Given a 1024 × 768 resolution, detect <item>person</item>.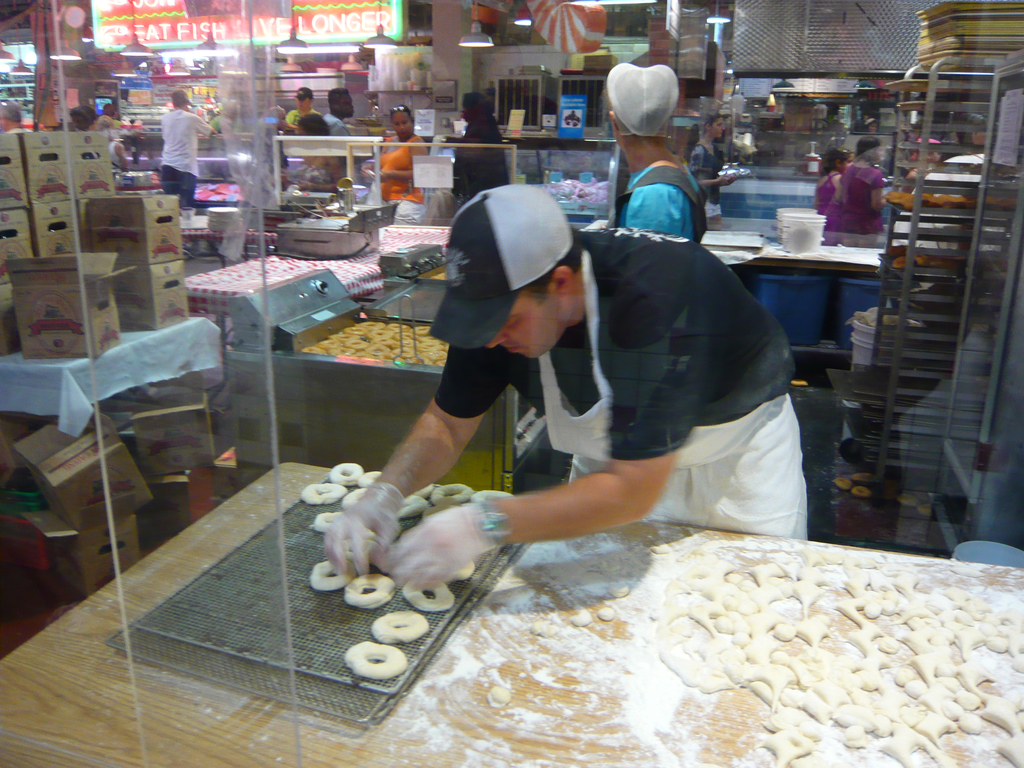
(x1=162, y1=89, x2=219, y2=213).
